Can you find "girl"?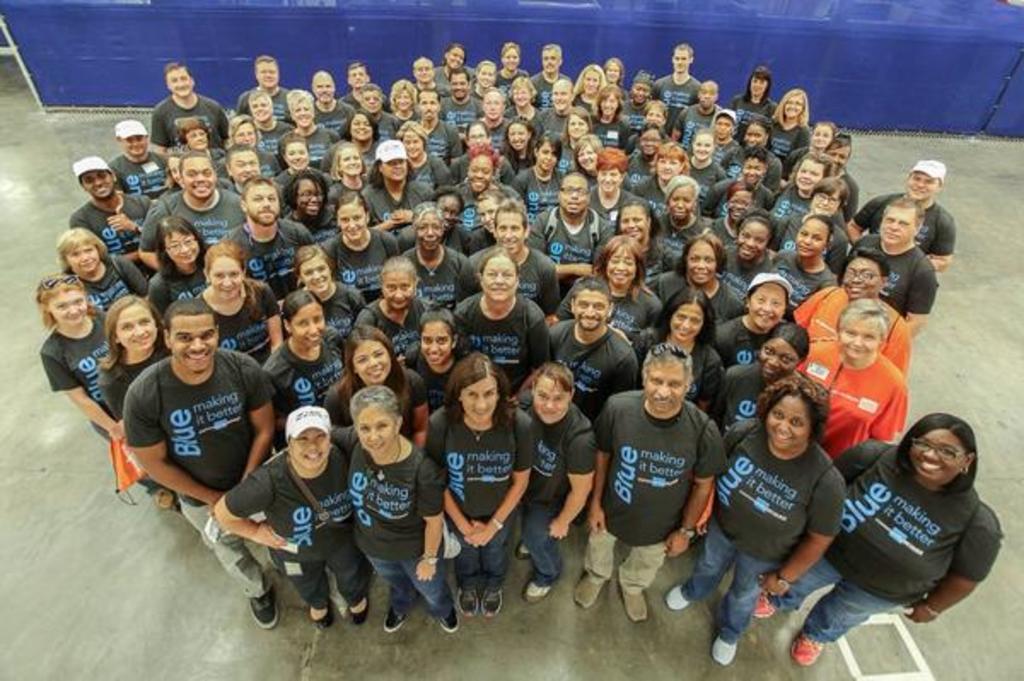
Yes, bounding box: 640:102:666:130.
